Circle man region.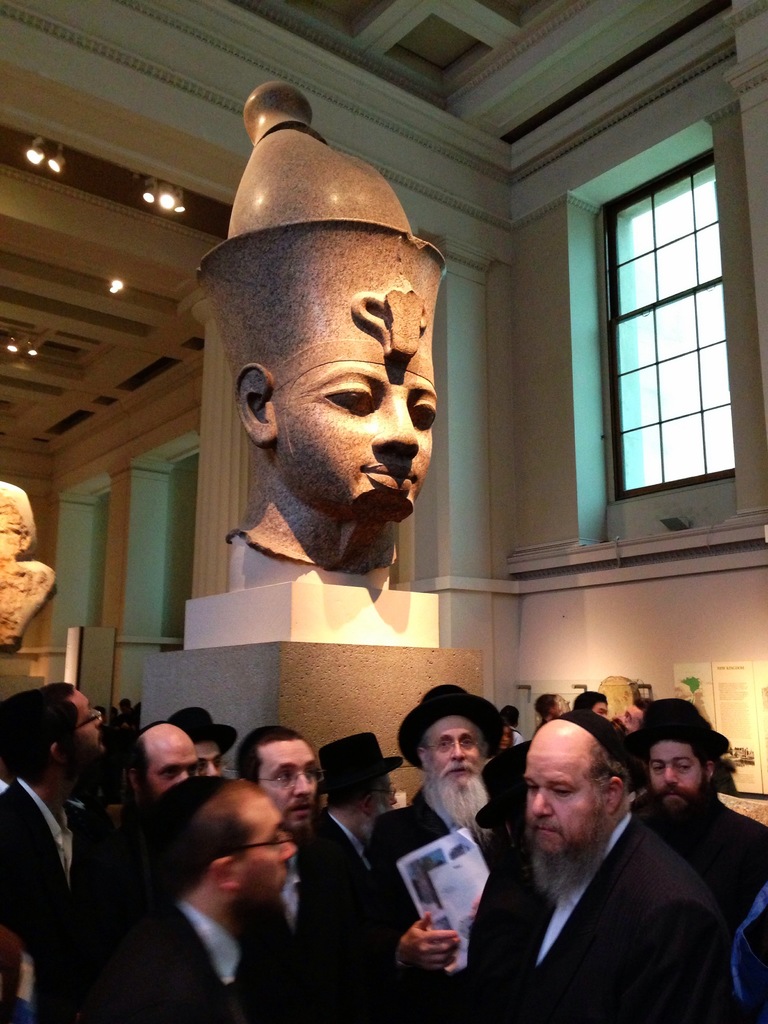
Region: select_region(479, 724, 716, 1023).
